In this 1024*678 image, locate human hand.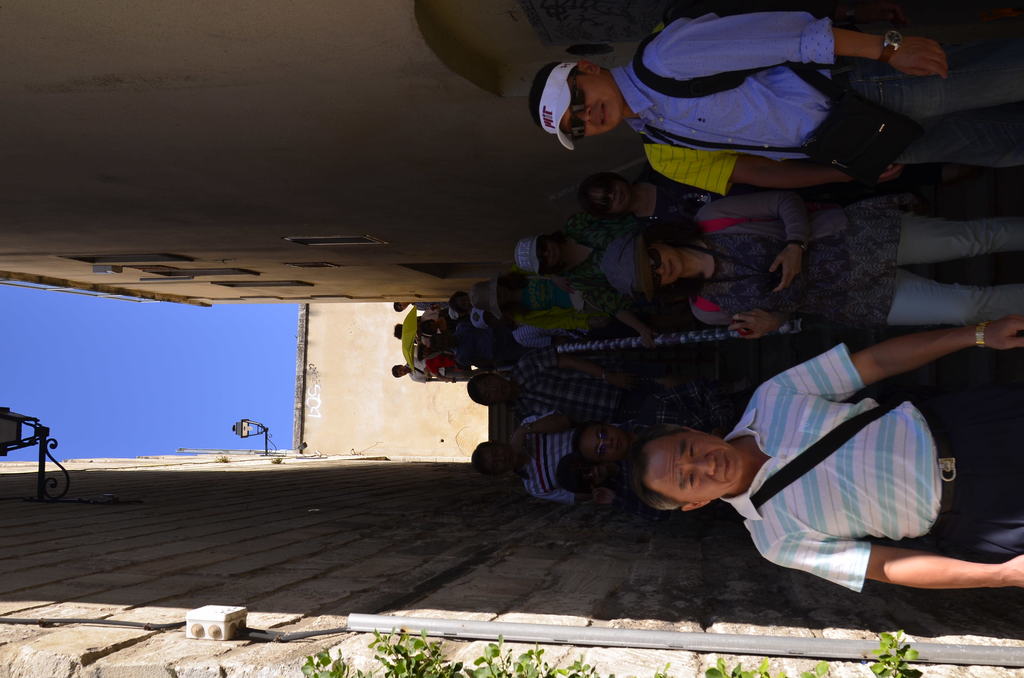
Bounding box: <region>872, 162, 906, 187</region>.
